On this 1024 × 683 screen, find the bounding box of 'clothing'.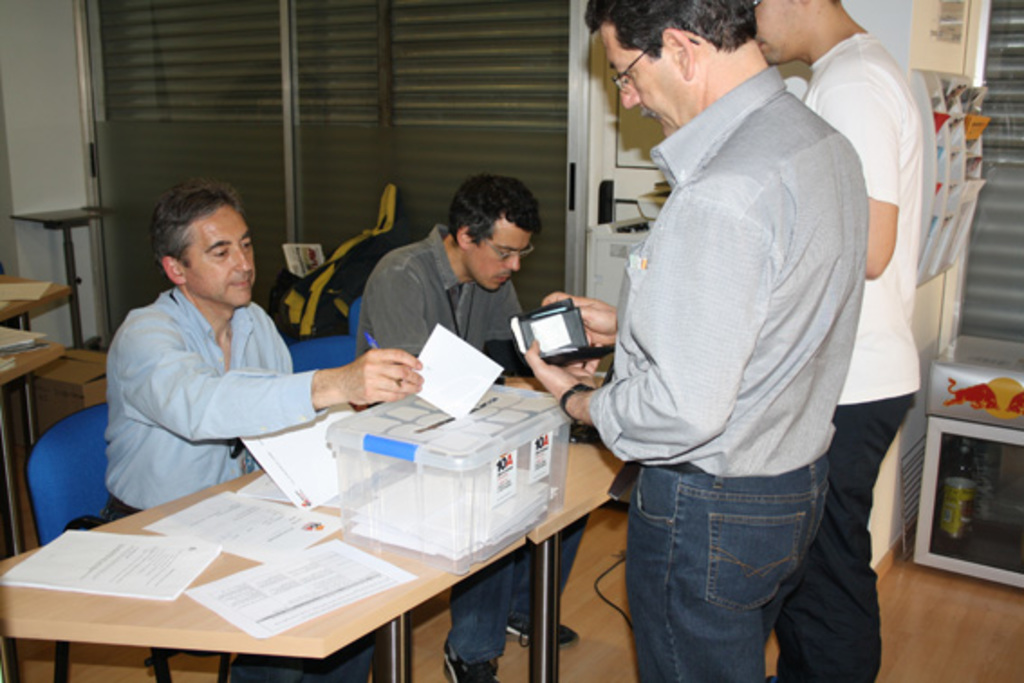
Bounding box: box=[107, 287, 377, 681].
